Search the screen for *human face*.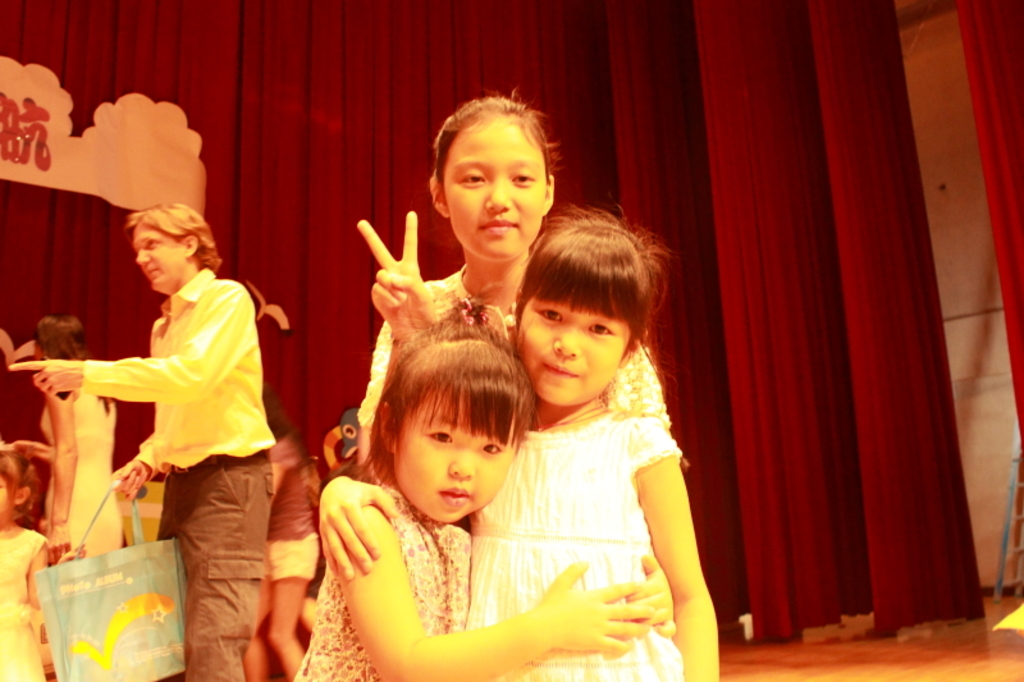
Found at [x1=134, y1=221, x2=187, y2=297].
